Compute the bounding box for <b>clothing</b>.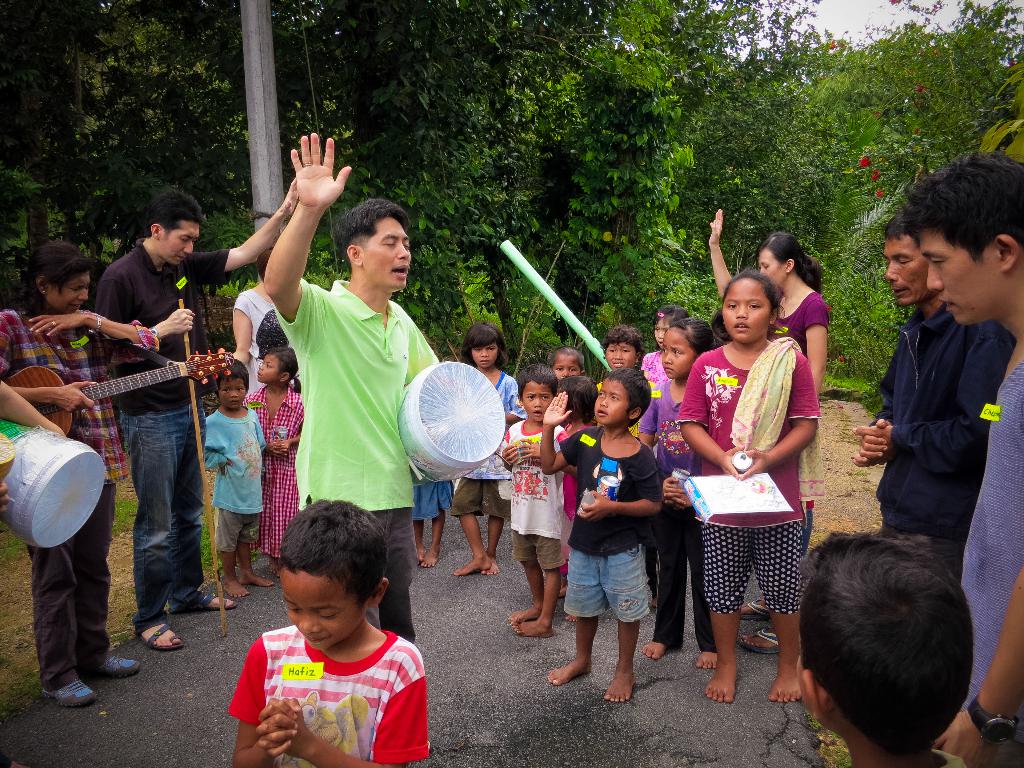
left=250, top=381, right=310, bottom=553.
